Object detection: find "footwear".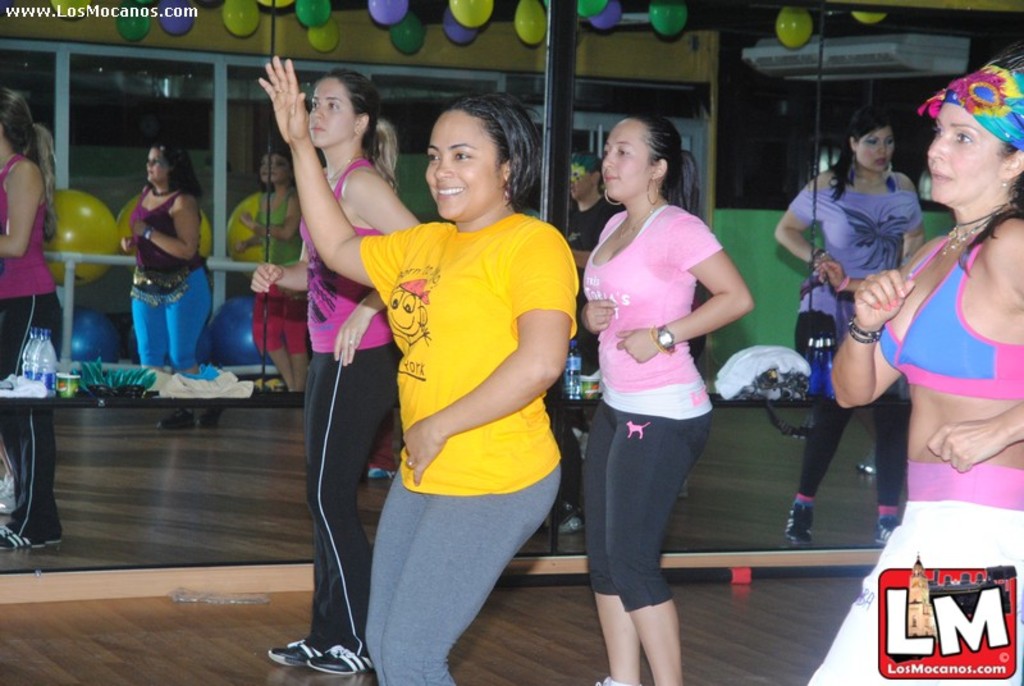
BBox(870, 513, 900, 545).
